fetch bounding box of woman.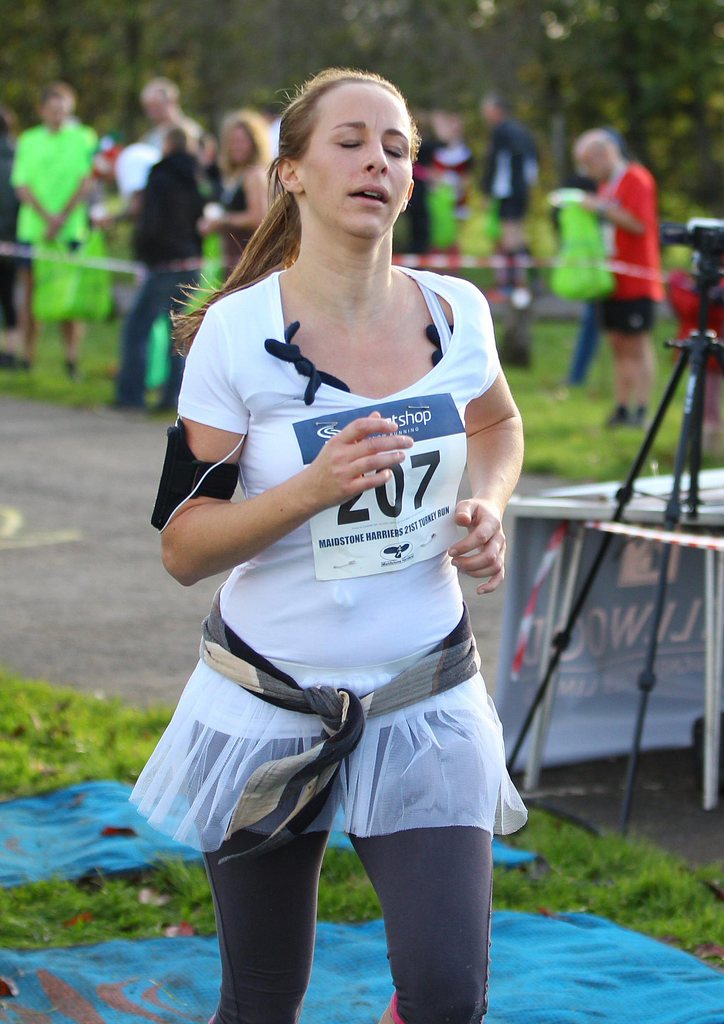
Bbox: box=[189, 99, 282, 275].
